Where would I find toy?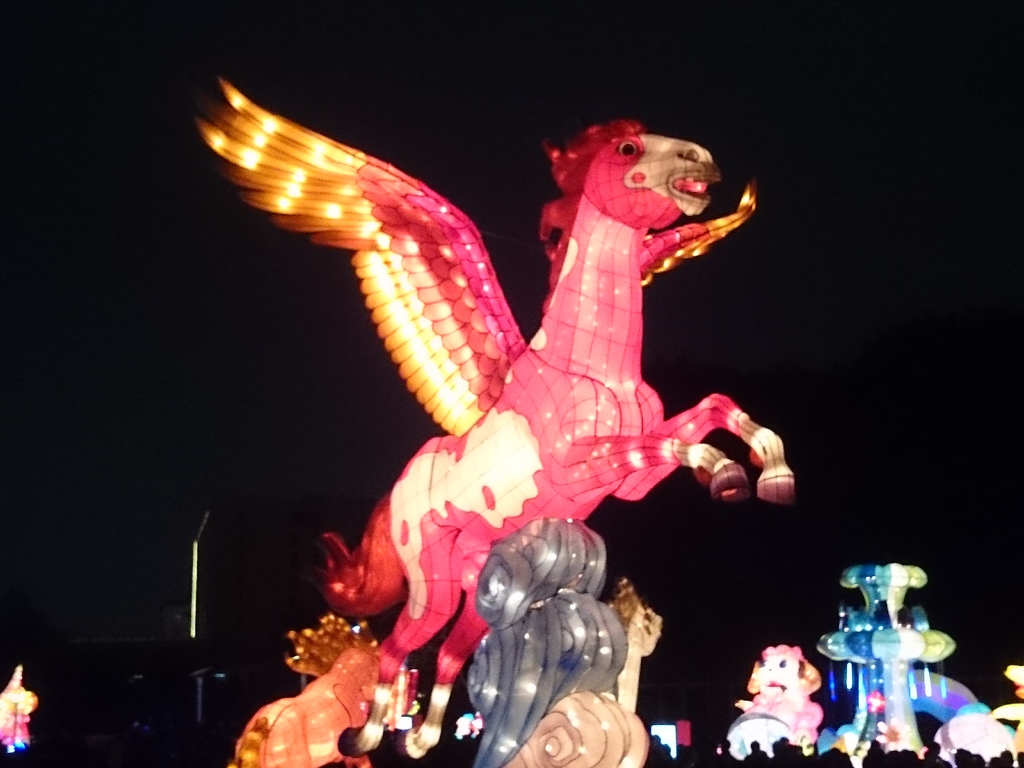
At Rect(195, 115, 796, 758).
